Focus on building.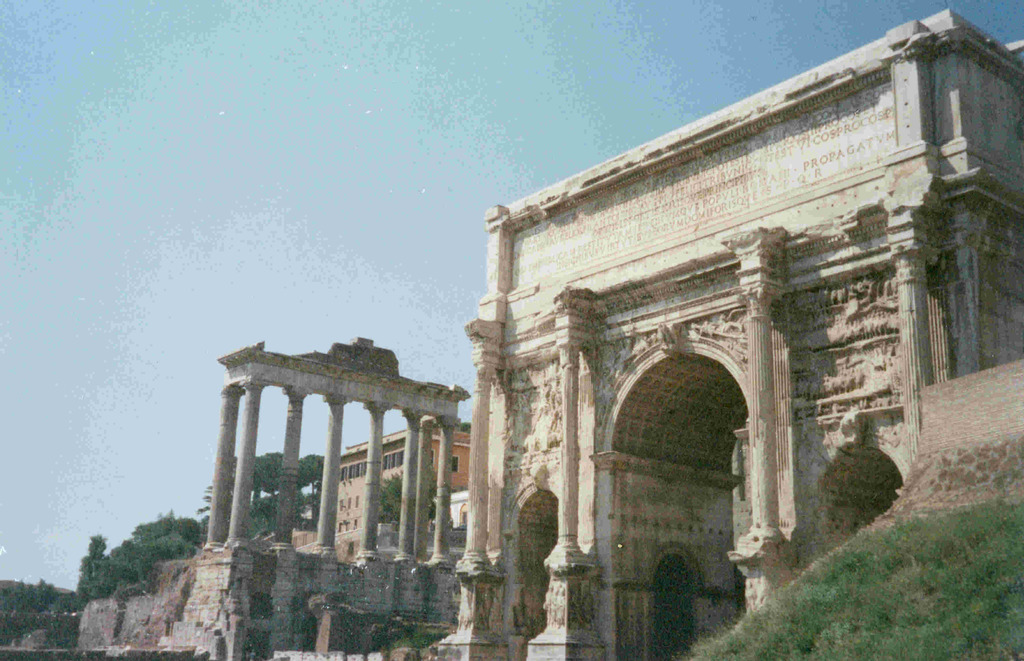
Focused at box=[334, 427, 472, 529].
